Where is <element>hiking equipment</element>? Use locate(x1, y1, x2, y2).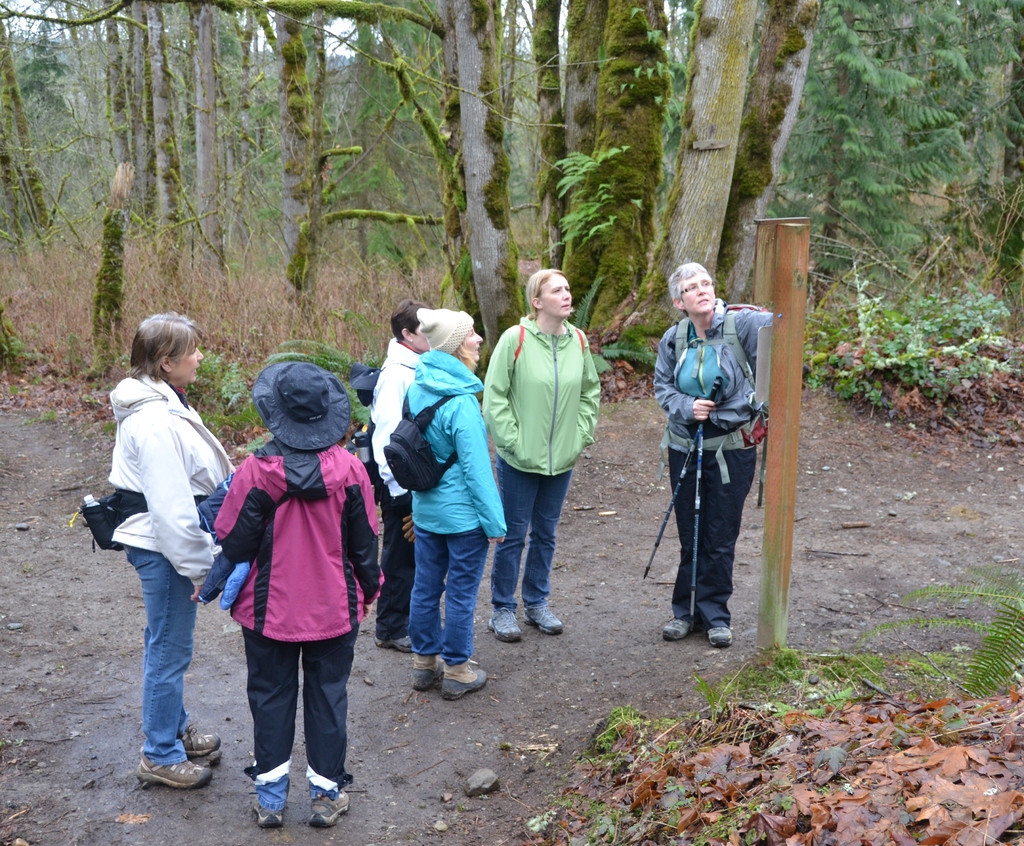
locate(694, 415, 702, 616).
